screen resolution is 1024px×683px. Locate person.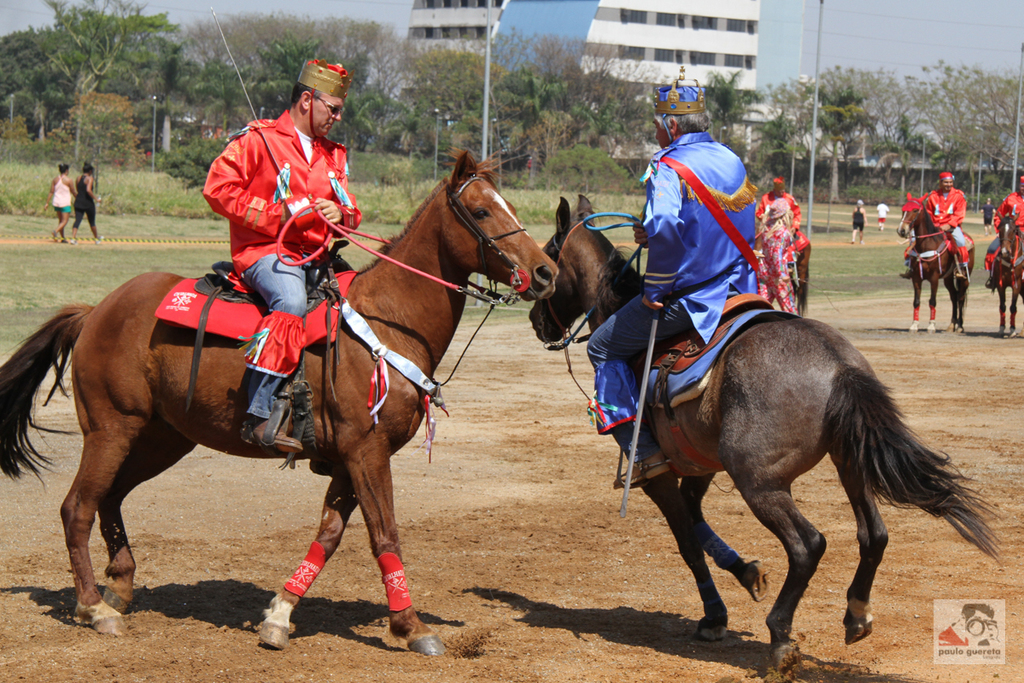
851, 200, 868, 246.
